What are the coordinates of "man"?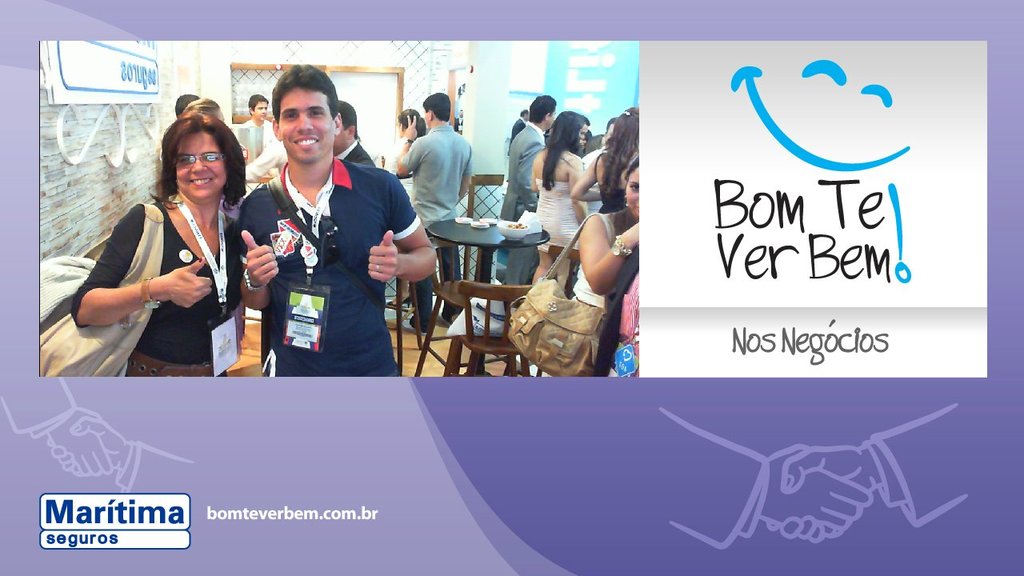
500, 91, 555, 284.
